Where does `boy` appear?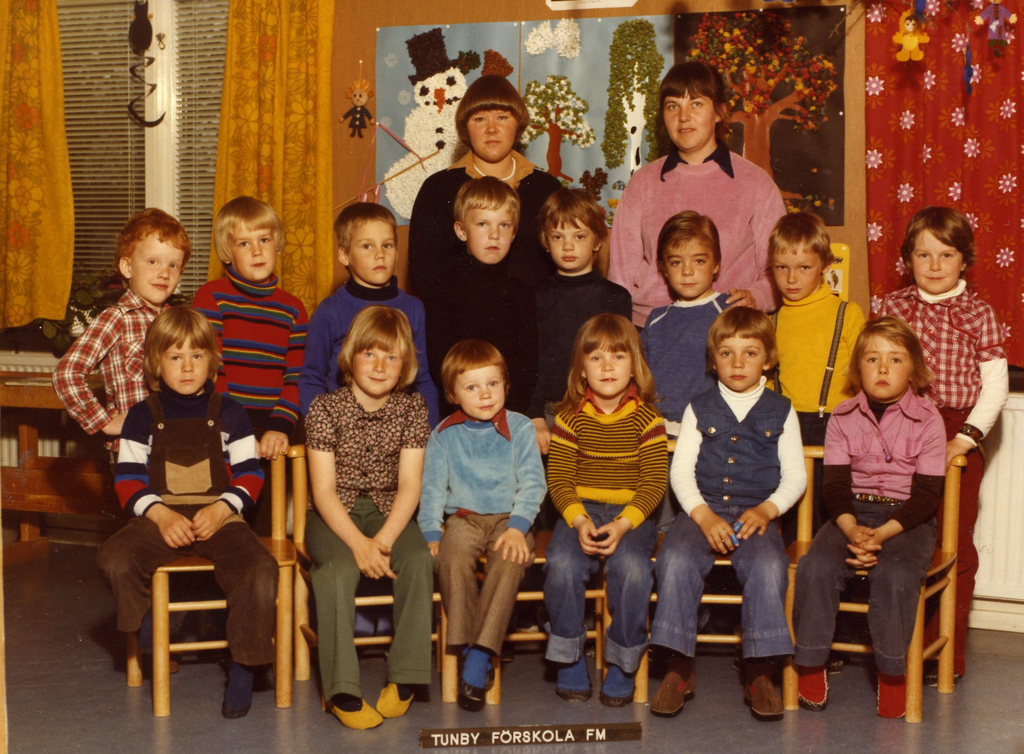
Appears at {"left": 547, "top": 313, "right": 670, "bottom": 707}.
